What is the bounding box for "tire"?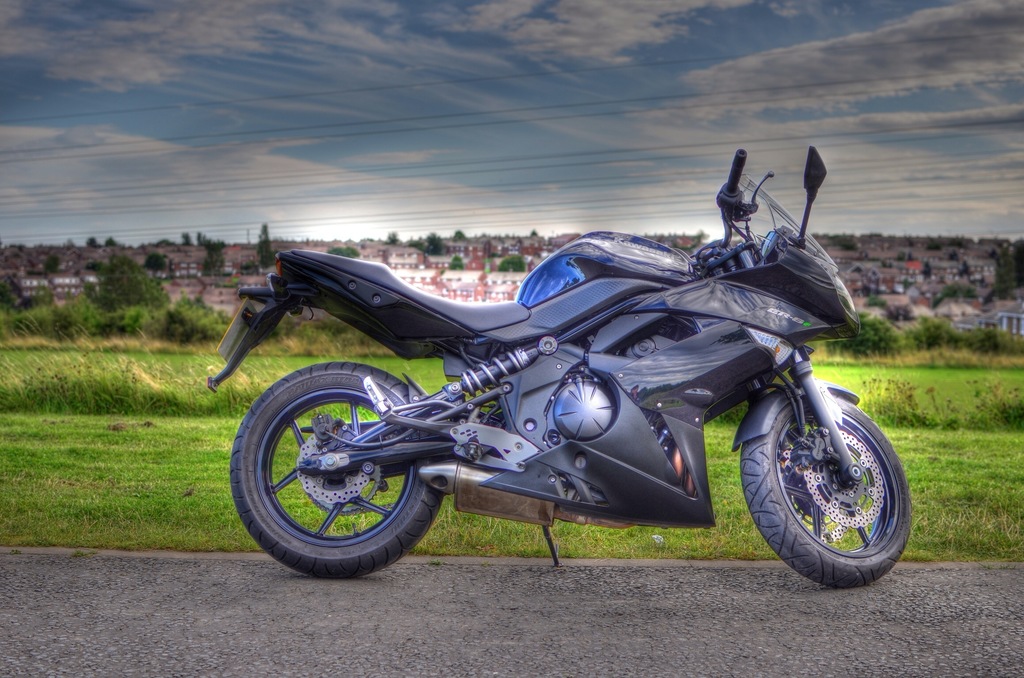
locate(228, 362, 444, 577).
